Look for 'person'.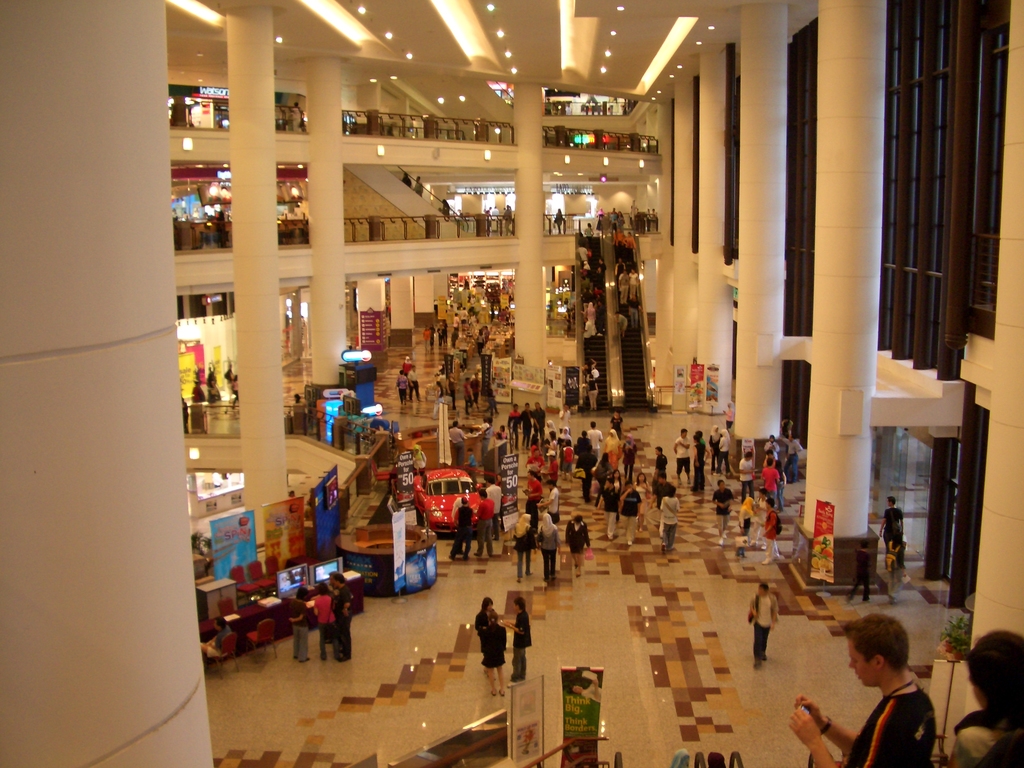
Found: <bbox>465, 447, 477, 487</bbox>.
